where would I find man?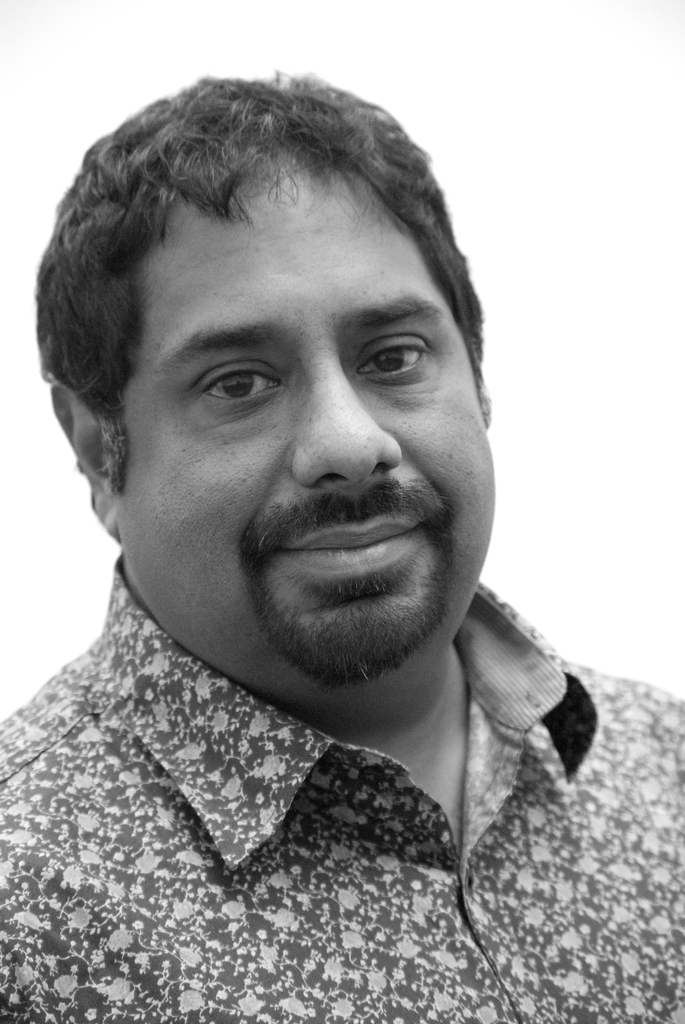
At select_region(0, 71, 646, 964).
